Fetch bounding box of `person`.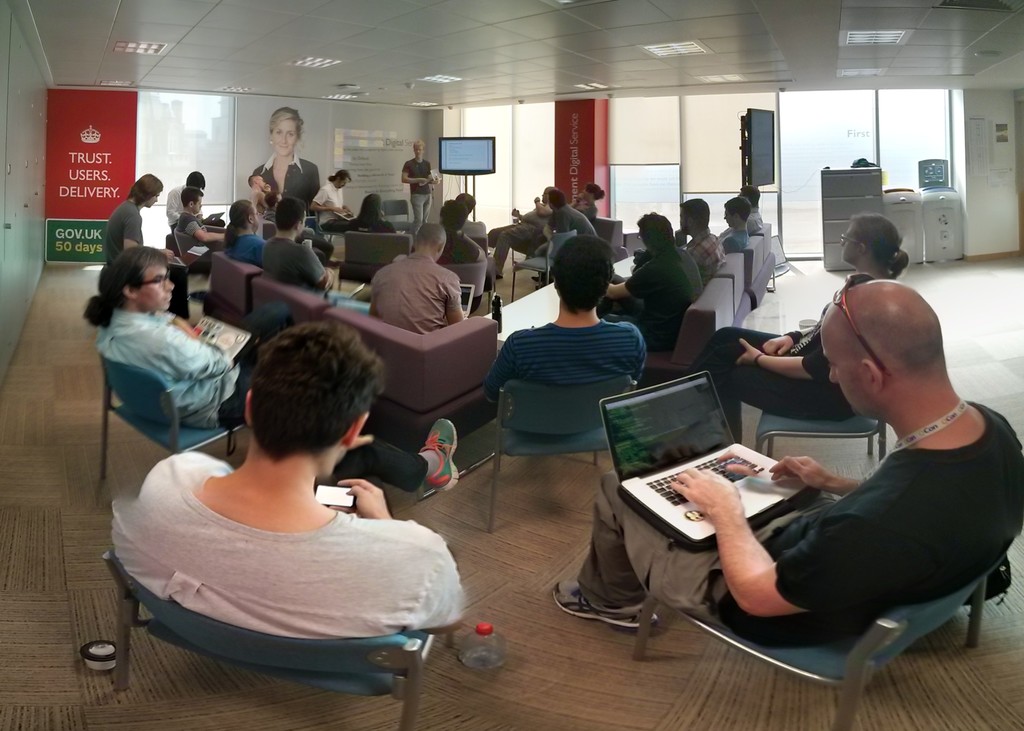
Bbox: box=[436, 197, 478, 268].
